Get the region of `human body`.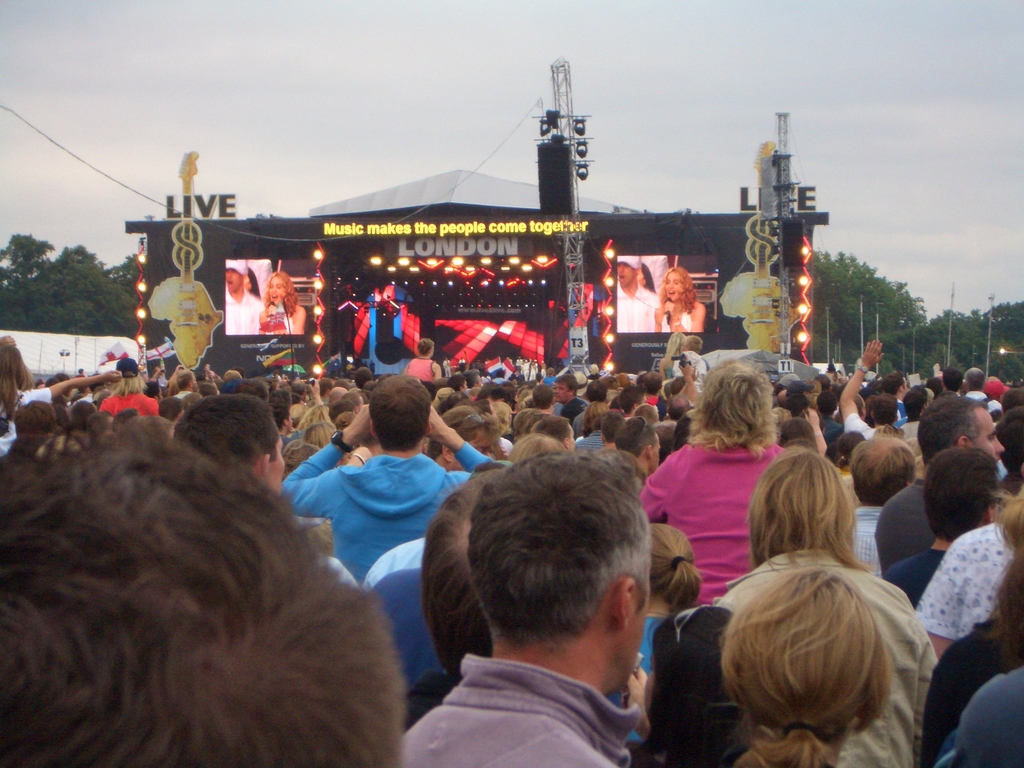
[676,347,706,385].
